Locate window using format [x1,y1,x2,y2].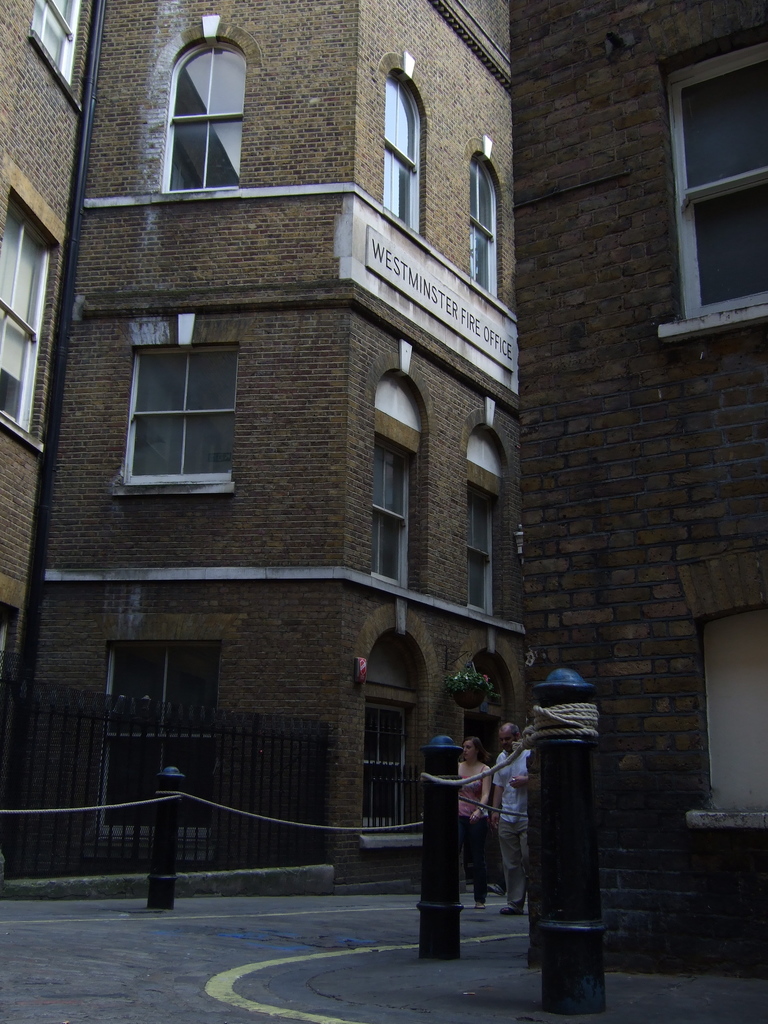
[665,43,767,316].
